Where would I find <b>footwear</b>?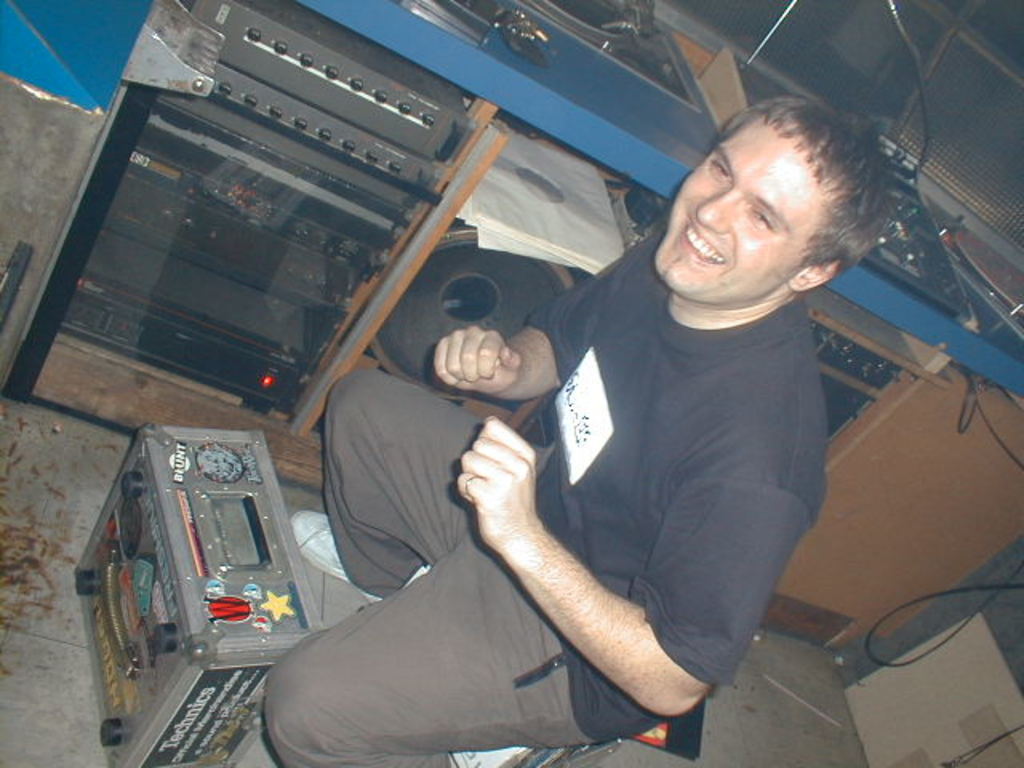
At region(290, 509, 430, 605).
